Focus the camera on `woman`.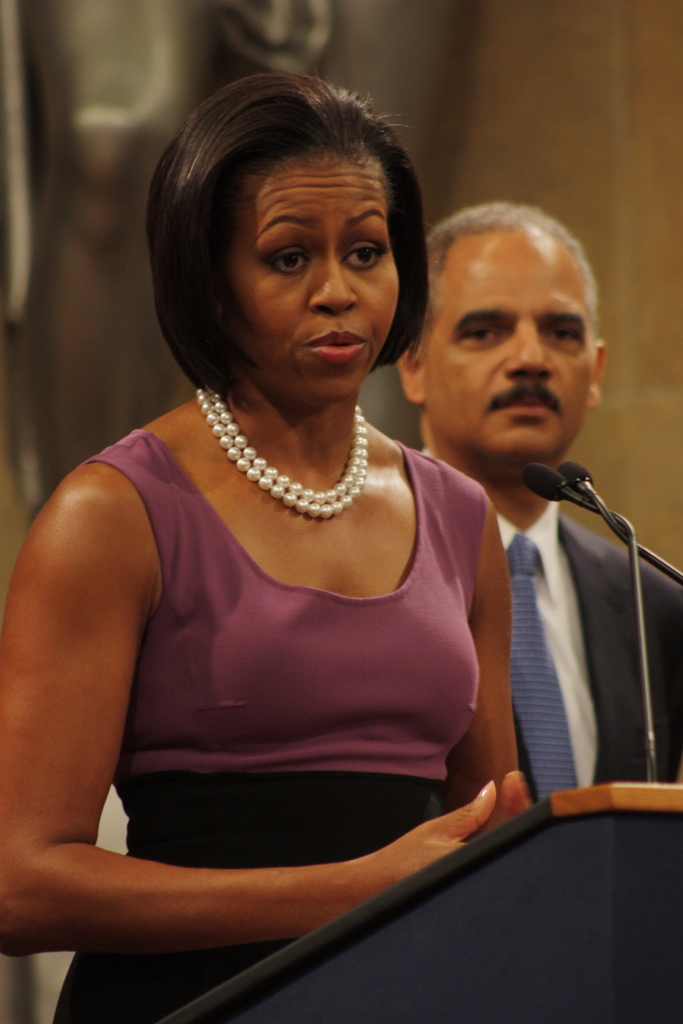
Focus region: (x1=0, y1=68, x2=541, y2=1023).
